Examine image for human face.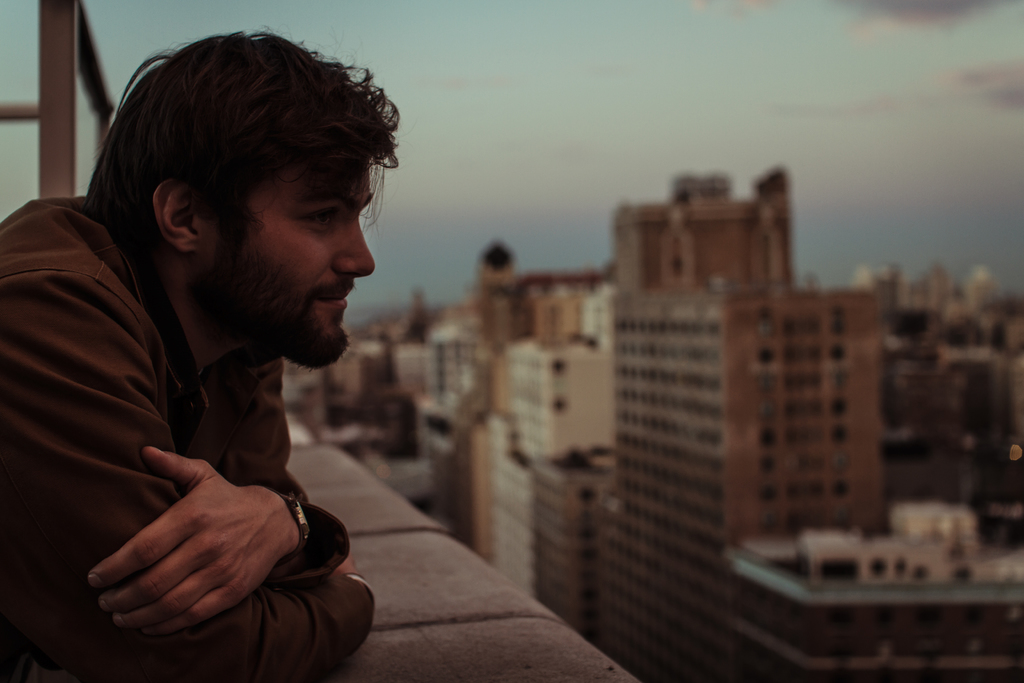
Examination result: box(212, 154, 378, 374).
